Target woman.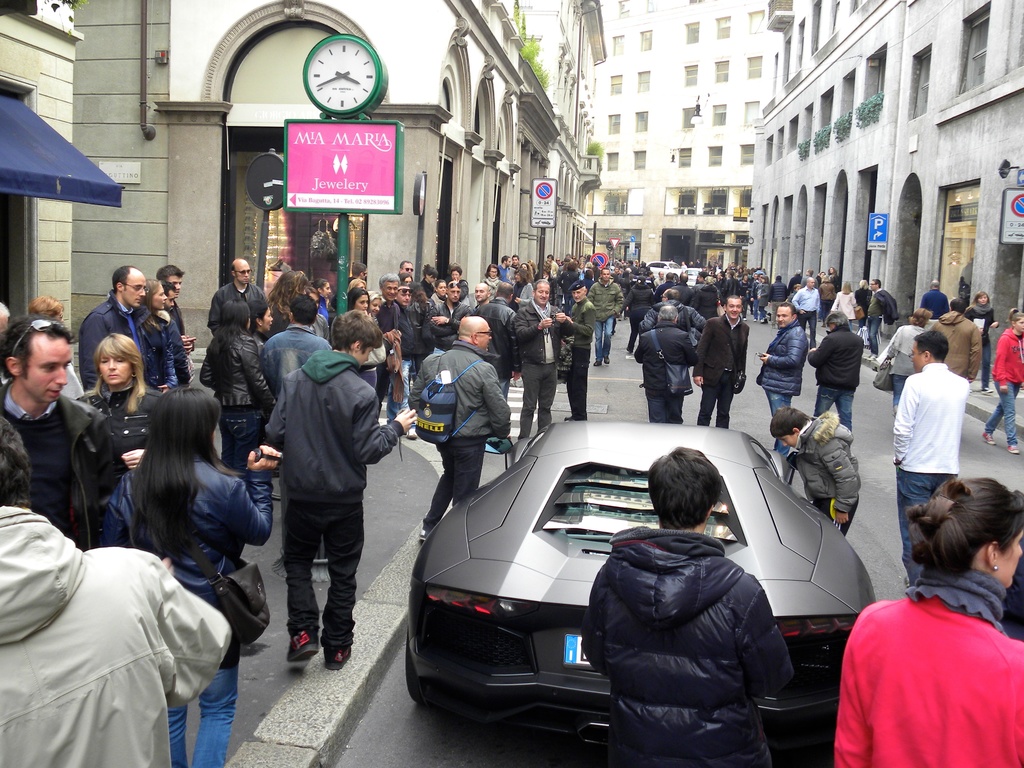
Target region: rect(754, 272, 772, 322).
